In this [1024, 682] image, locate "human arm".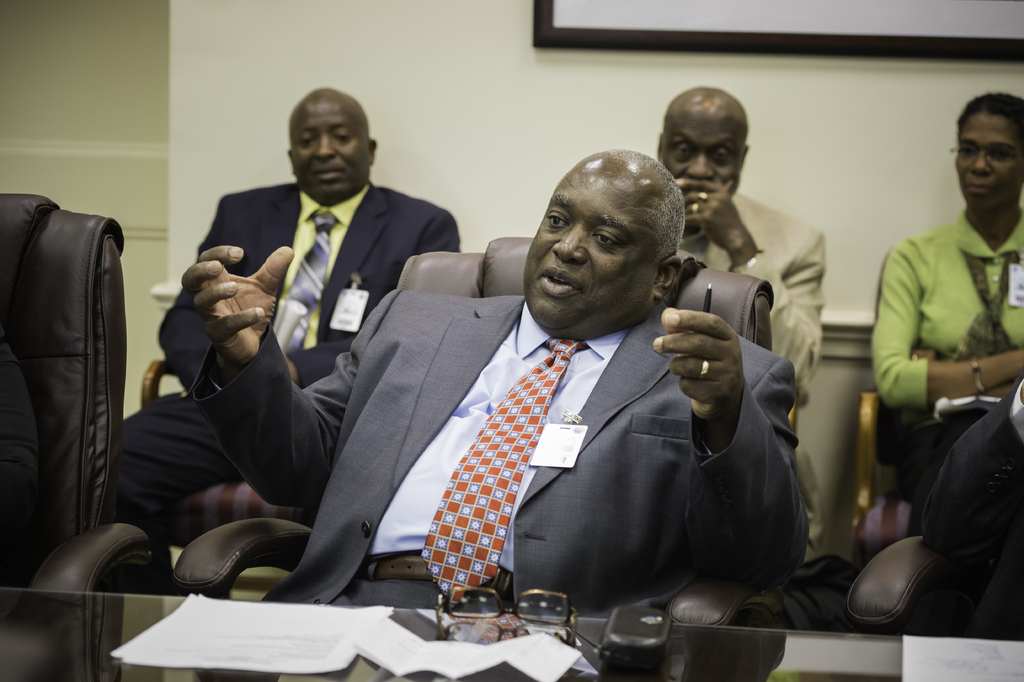
Bounding box: 870,243,1023,405.
